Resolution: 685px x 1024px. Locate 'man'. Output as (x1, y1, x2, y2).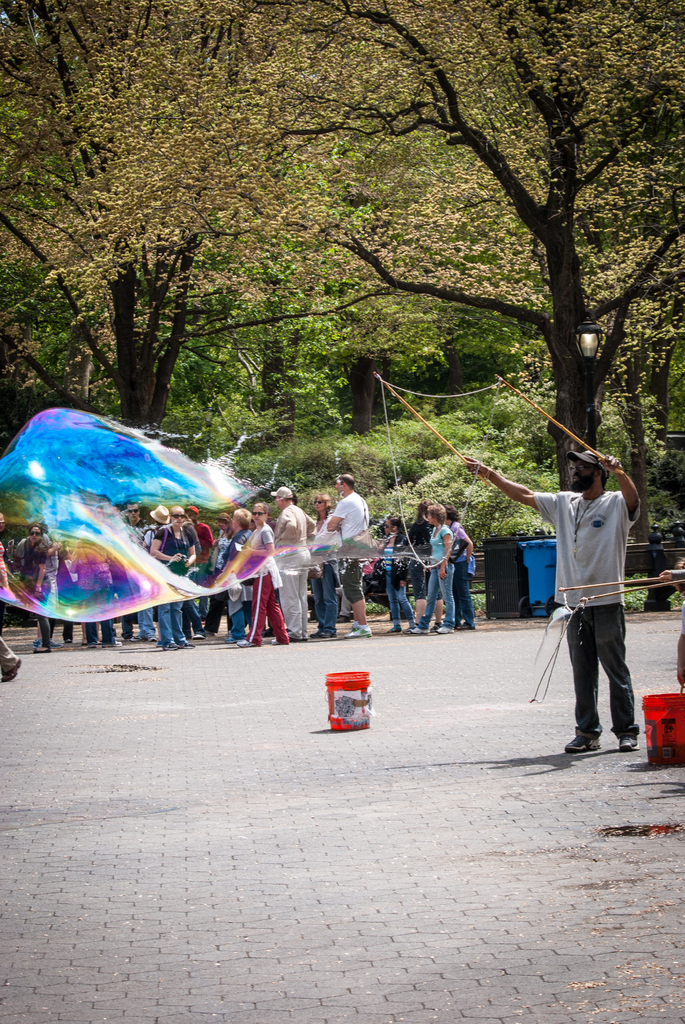
(324, 469, 374, 641).
